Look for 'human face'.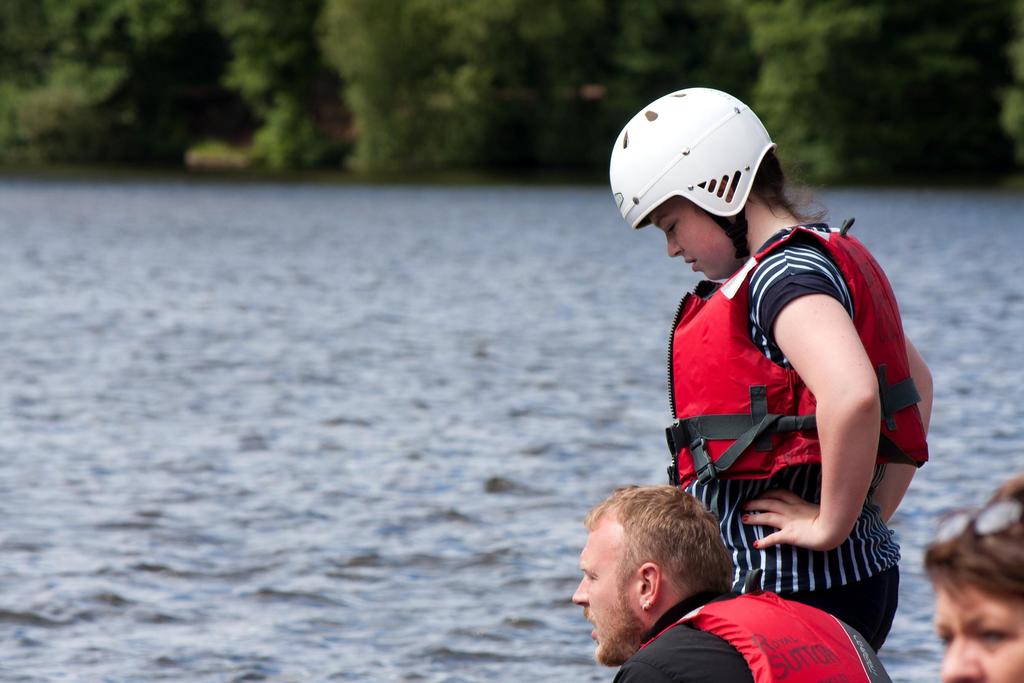
Found: {"x1": 652, "y1": 199, "x2": 735, "y2": 279}.
